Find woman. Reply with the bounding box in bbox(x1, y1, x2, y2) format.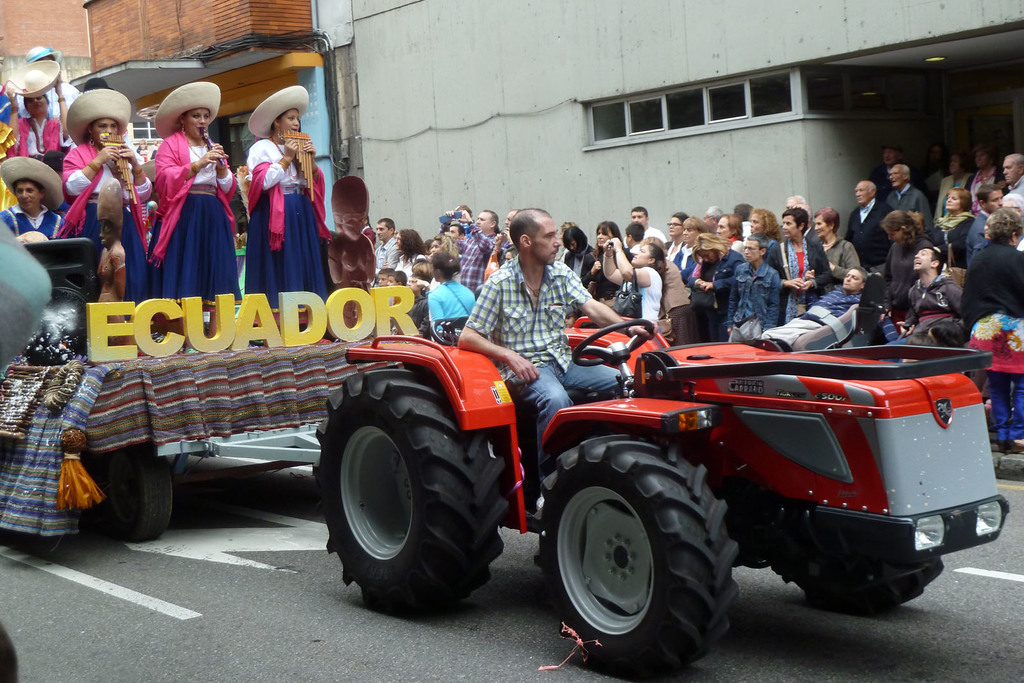
bbox(927, 184, 976, 266).
